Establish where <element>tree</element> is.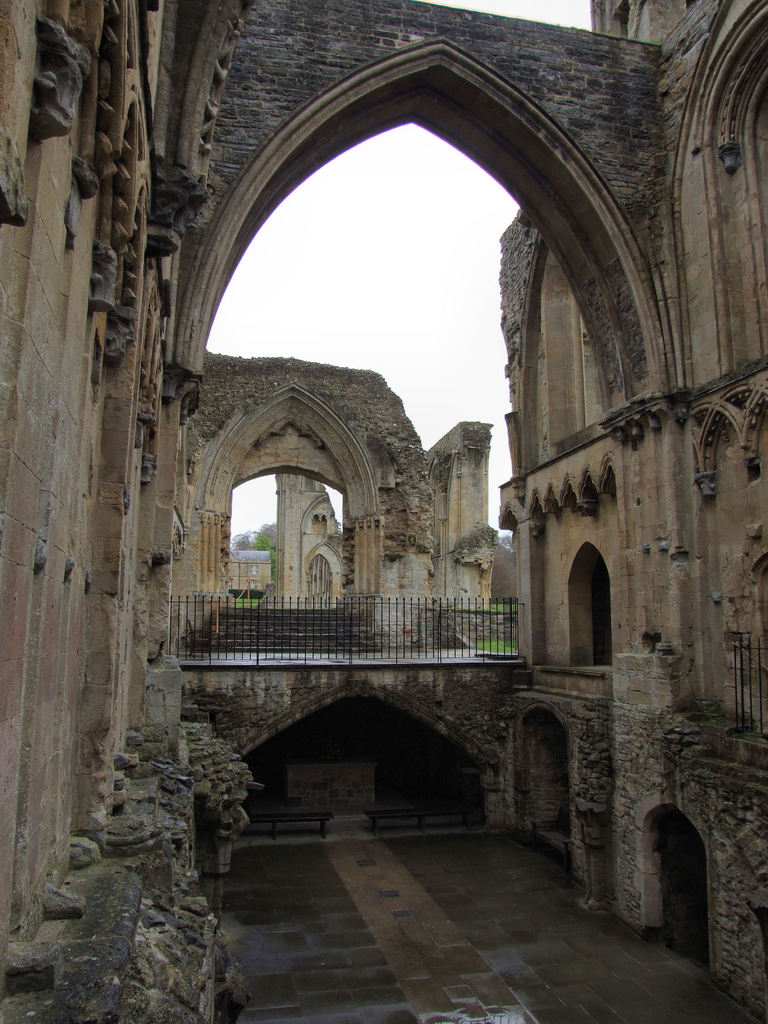
Established at select_region(232, 520, 277, 550).
